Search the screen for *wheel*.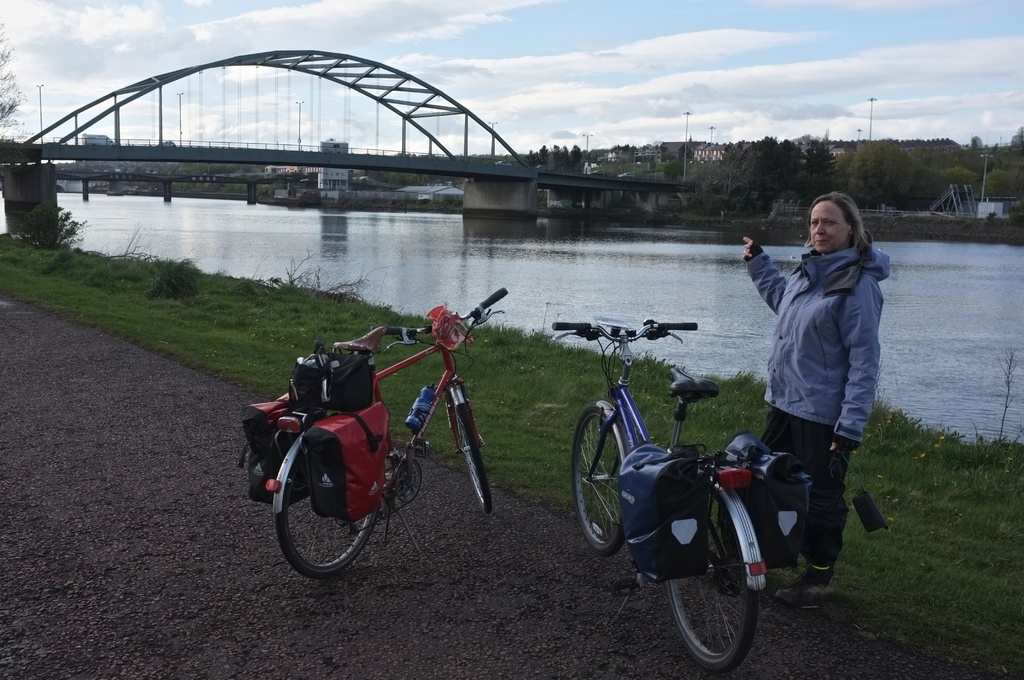
Found at pyautogui.locateOnScreen(268, 433, 383, 583).
